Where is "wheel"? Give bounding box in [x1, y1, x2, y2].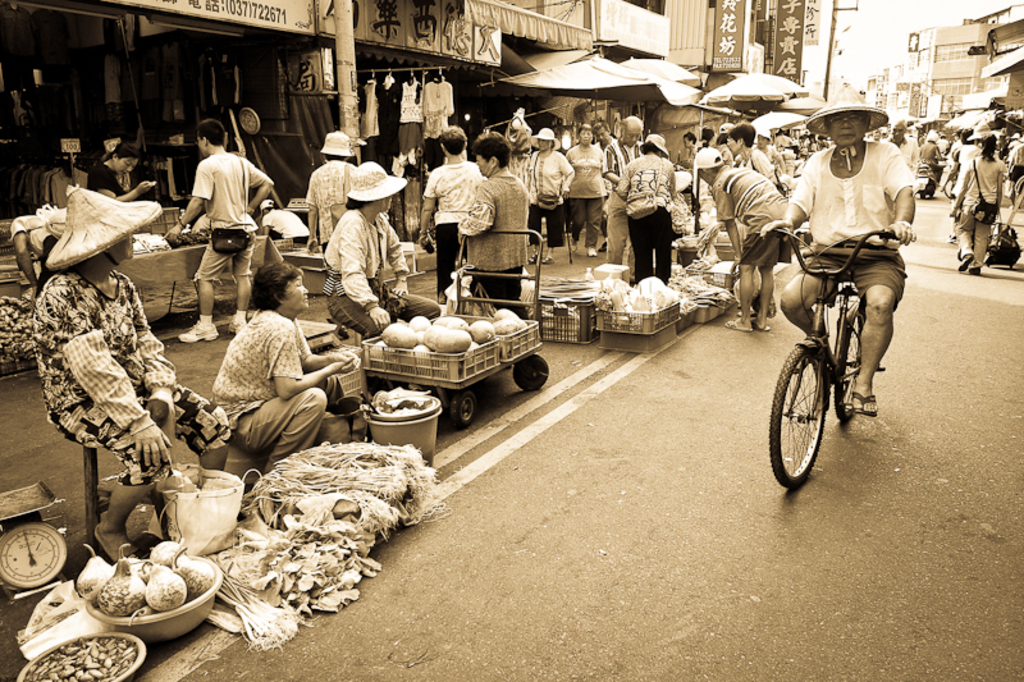
[829, 301, 869, 424].
